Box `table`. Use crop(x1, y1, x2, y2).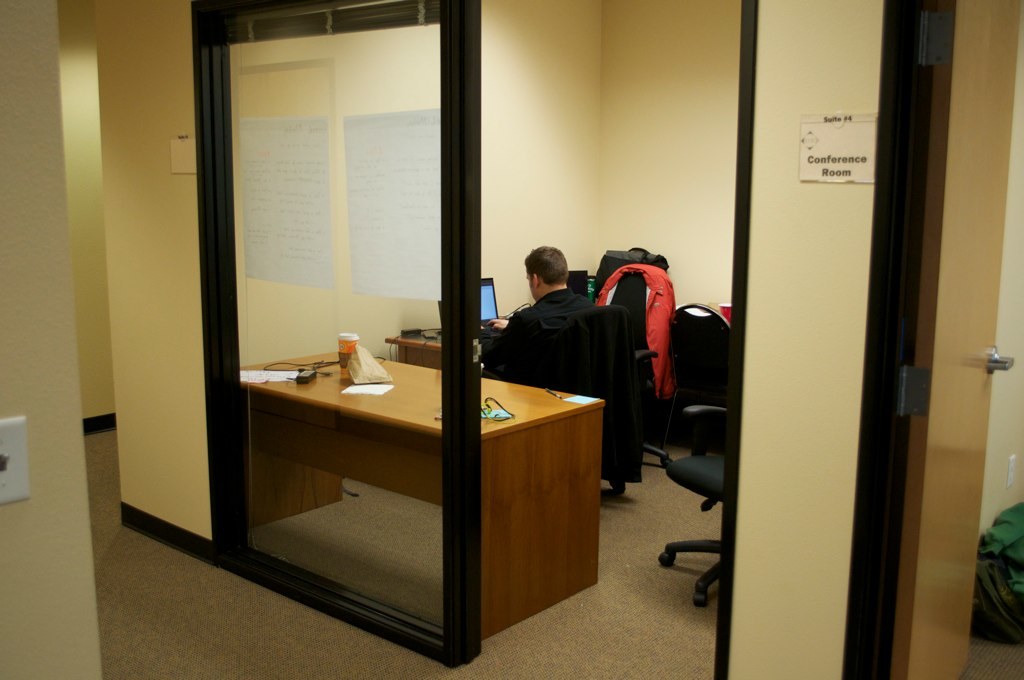
crop(217, 315, 608, 658).
